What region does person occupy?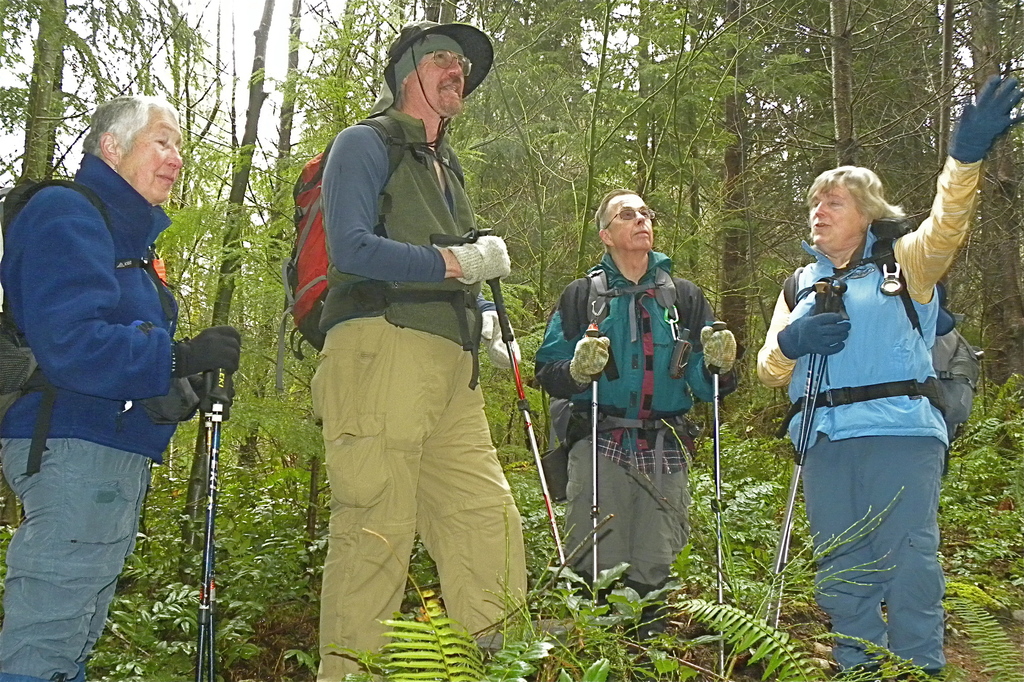
290,45,533,681.
